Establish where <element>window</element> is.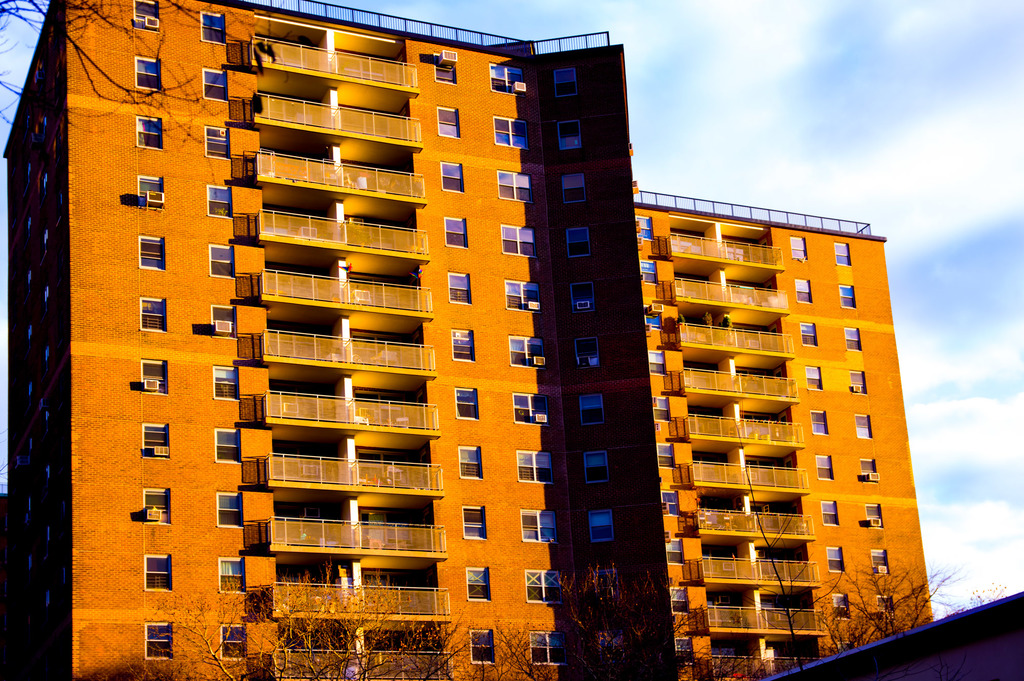
Established at x1=819 y1=456 x2=837 y2=483.
